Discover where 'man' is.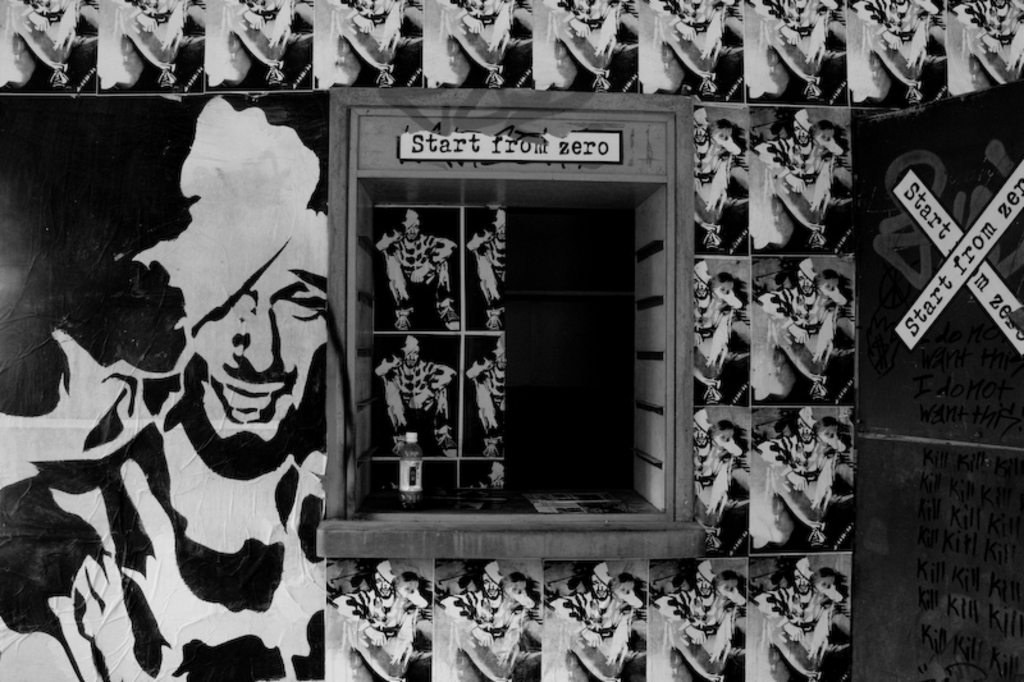
Discovered at crop(378, 210, 458, 334).
